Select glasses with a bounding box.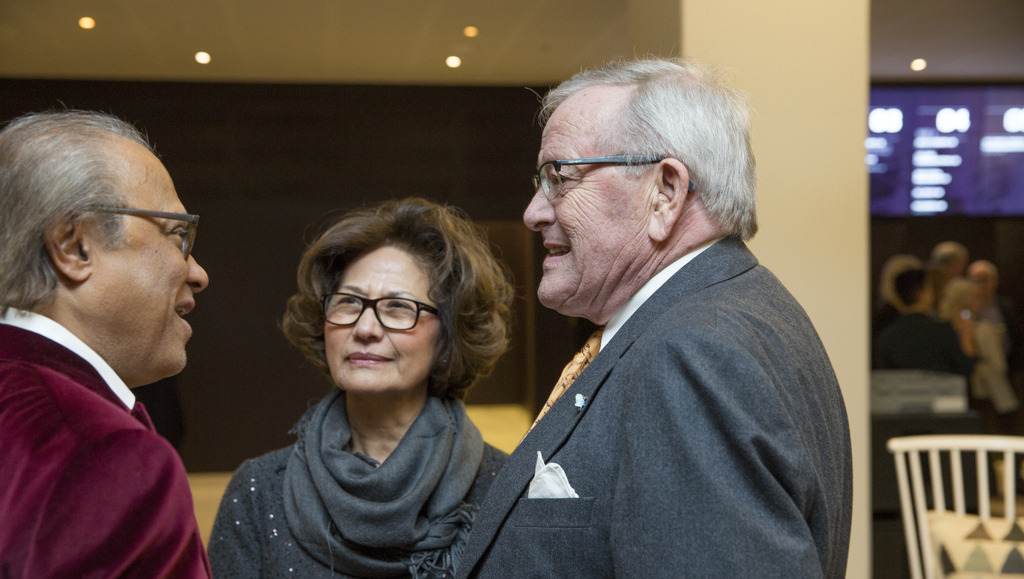
80:213:207:264.
